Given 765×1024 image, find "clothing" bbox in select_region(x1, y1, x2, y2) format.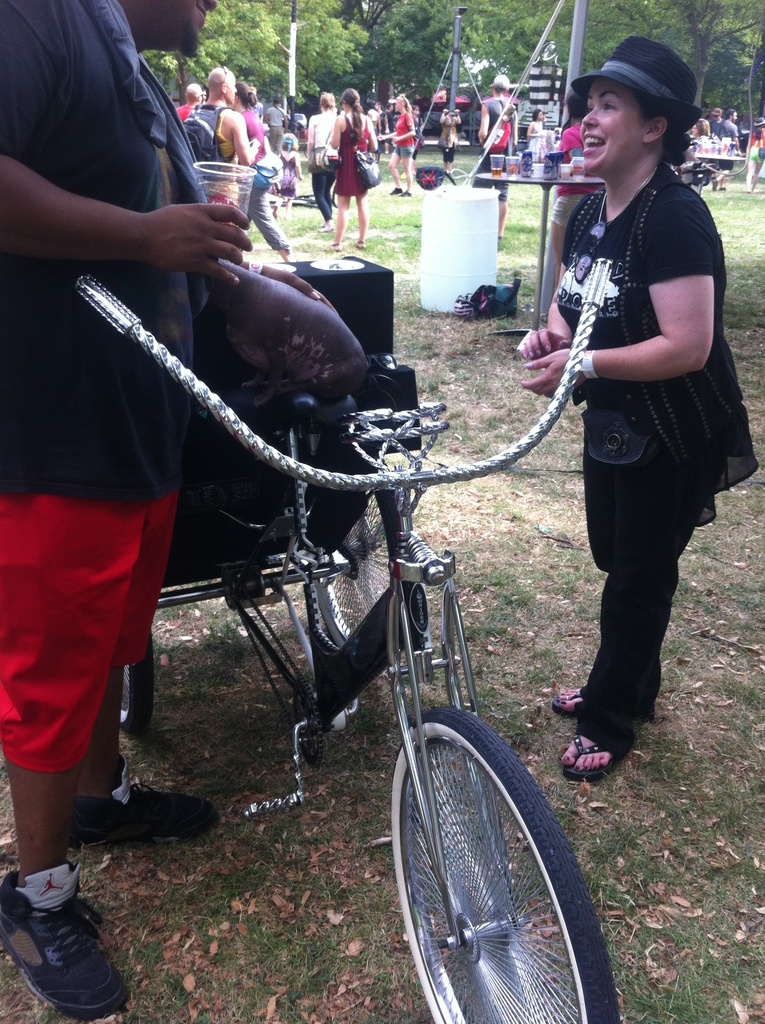
select_region(517, 118, 542, 171).
